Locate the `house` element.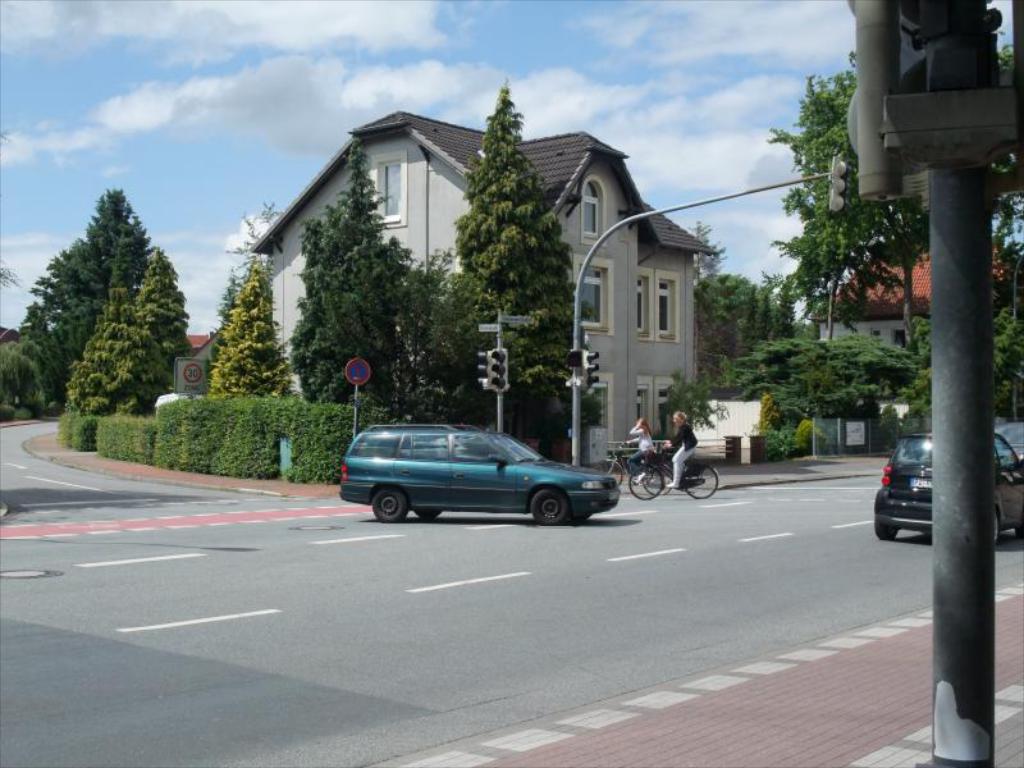
Element bbox: select_region(814, 220, 1010, 361).
